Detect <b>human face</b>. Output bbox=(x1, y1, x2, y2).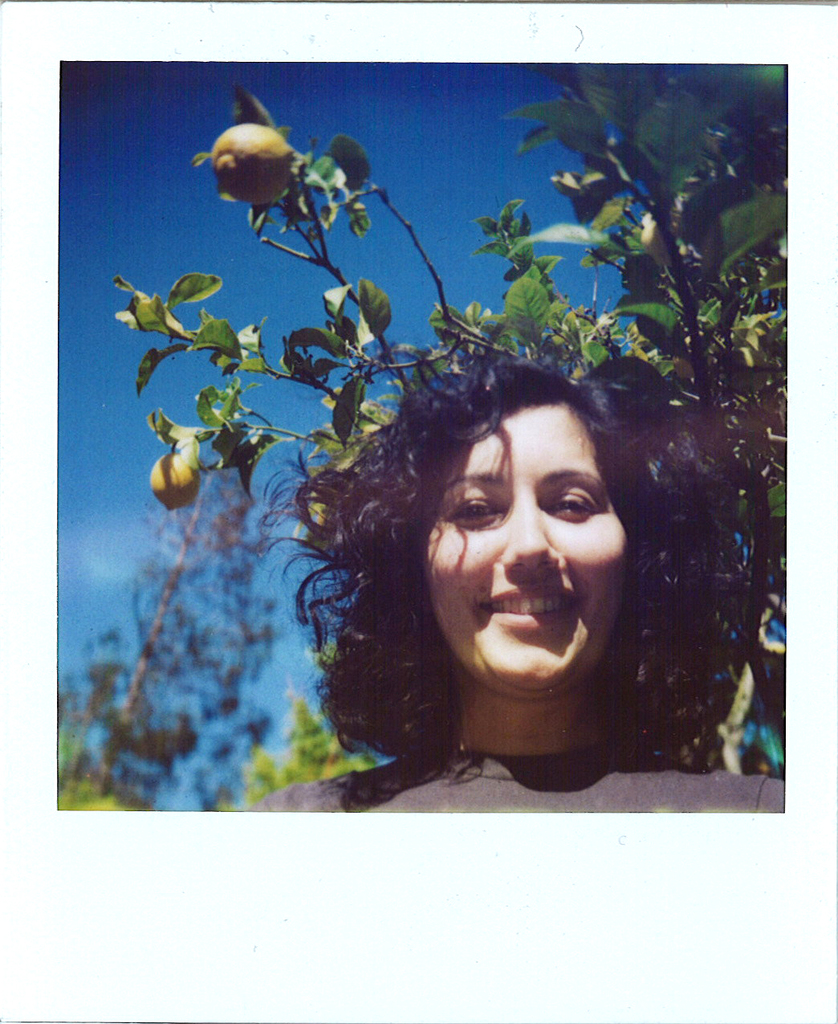
bbox=(427, 405, 625, 692).
